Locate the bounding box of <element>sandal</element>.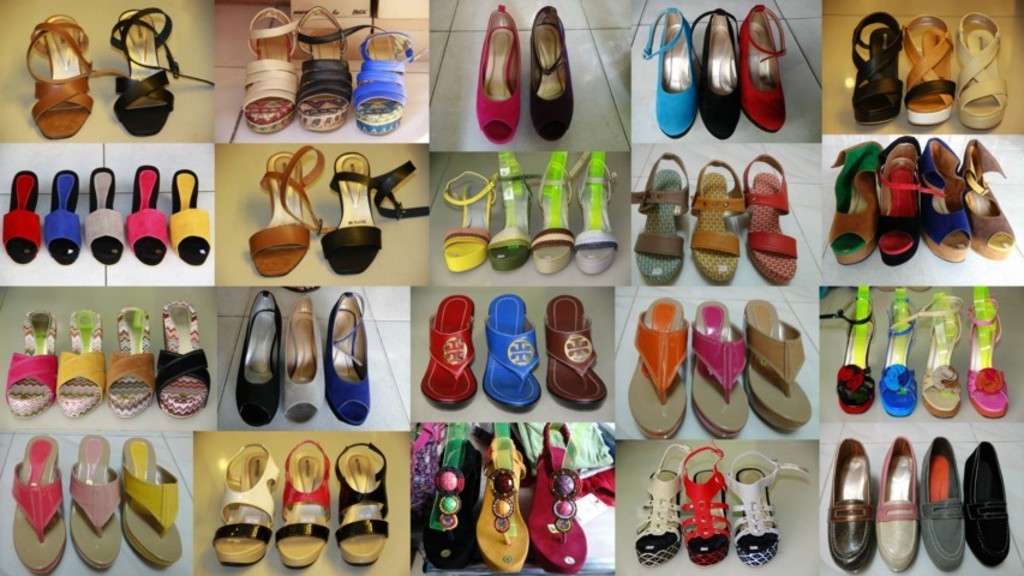
Bounding box: Rect(128, 161, 170, 264).
